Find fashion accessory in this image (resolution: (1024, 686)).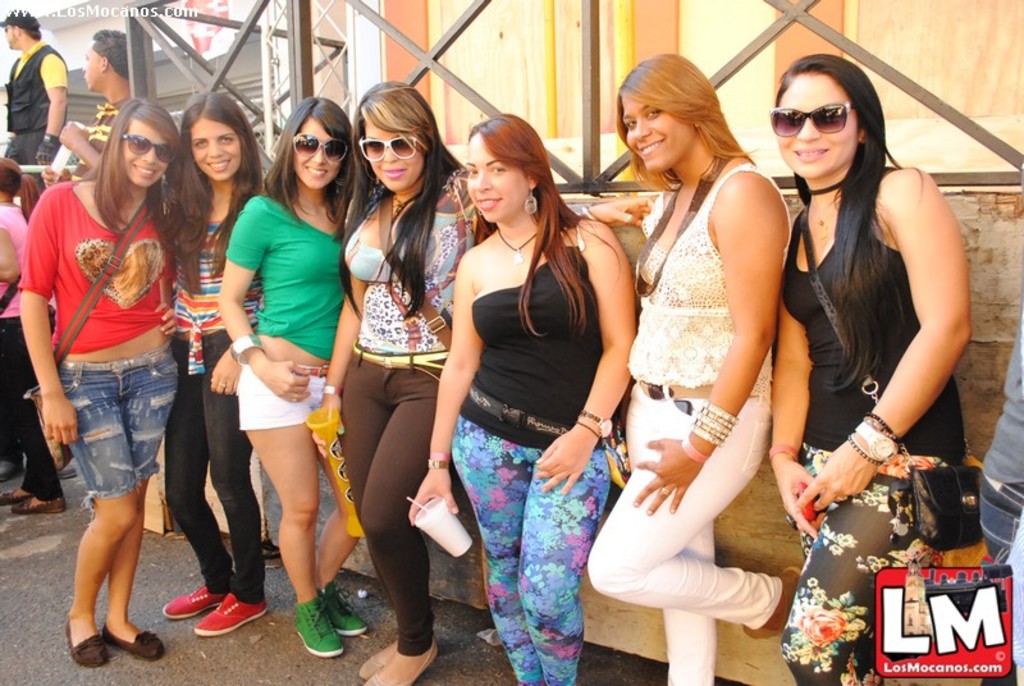
l=100, t=623, r=166, b=666.
